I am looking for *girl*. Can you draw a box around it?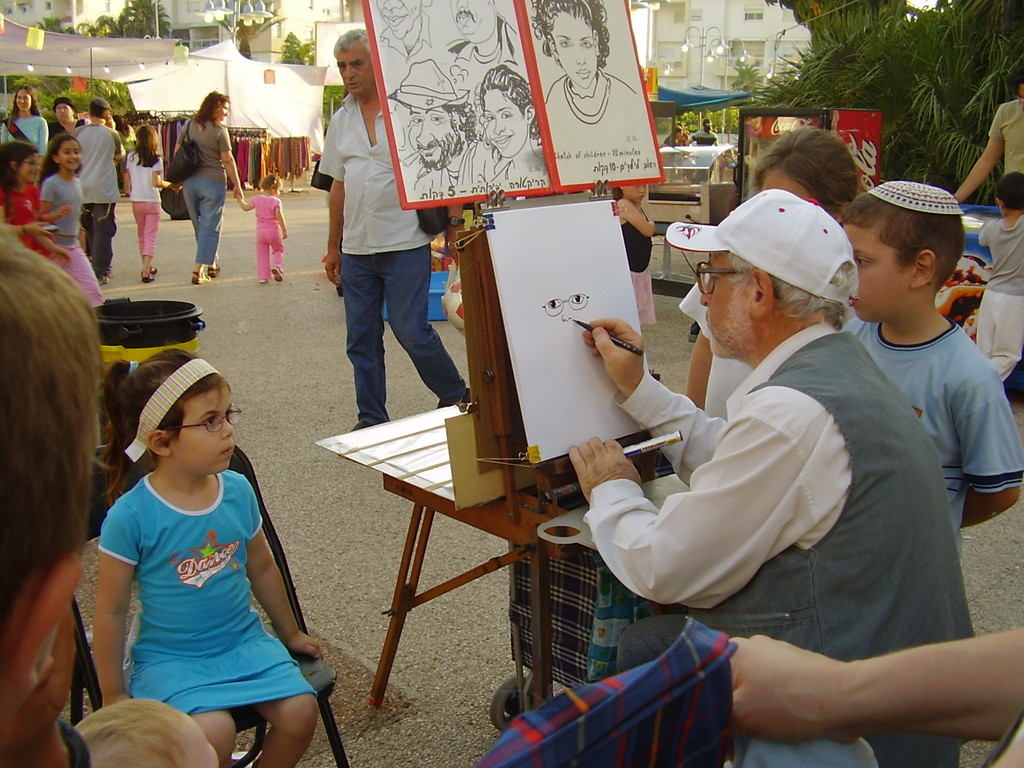
Sure, the bounding box is x1=0 y1=142 x2=69 y2=266.
